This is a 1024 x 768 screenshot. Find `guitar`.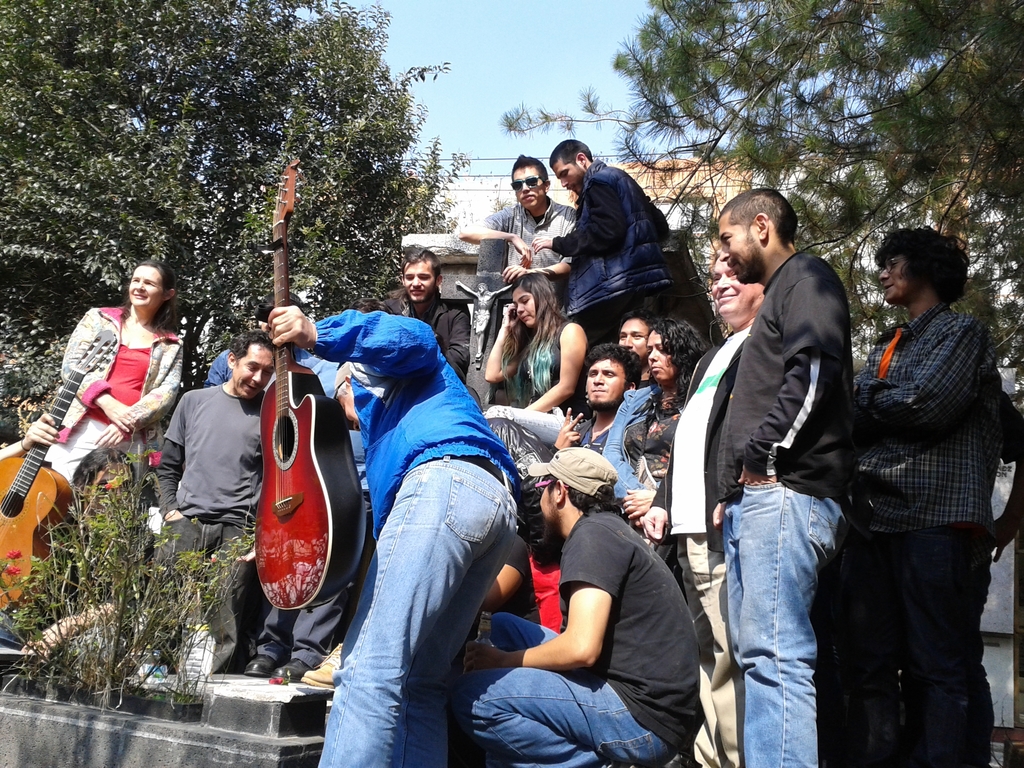
Bounding box: 253,155,366,616.
